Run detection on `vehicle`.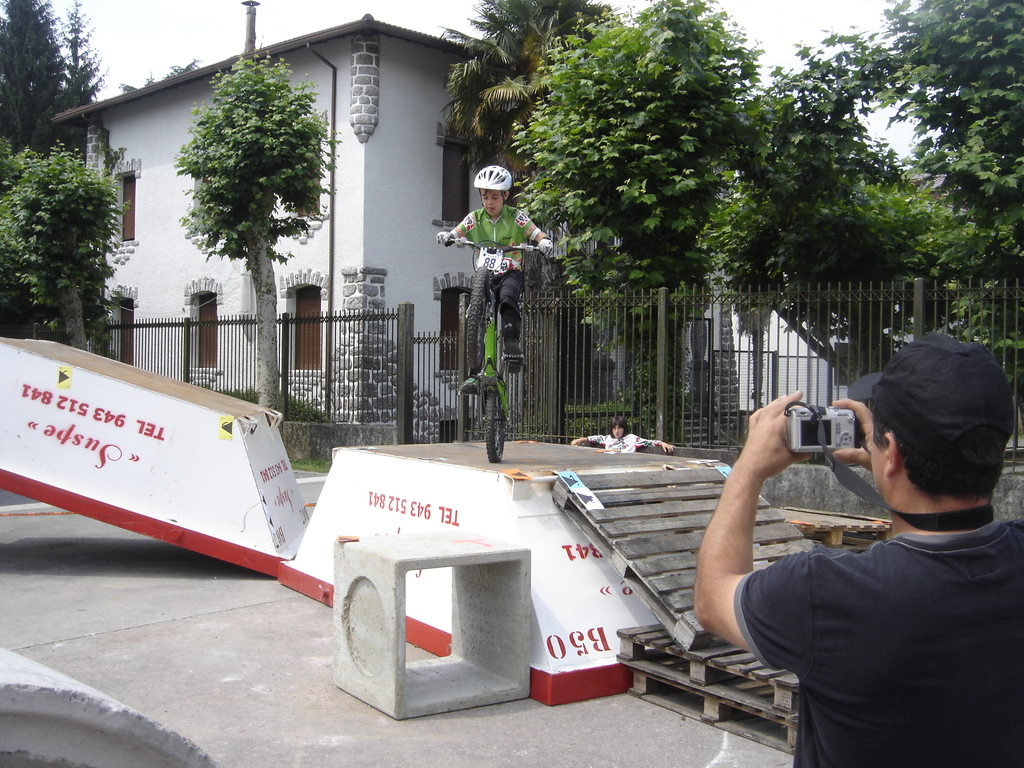
Result: <bbox>447, 230, 543, 462</bbox>.
